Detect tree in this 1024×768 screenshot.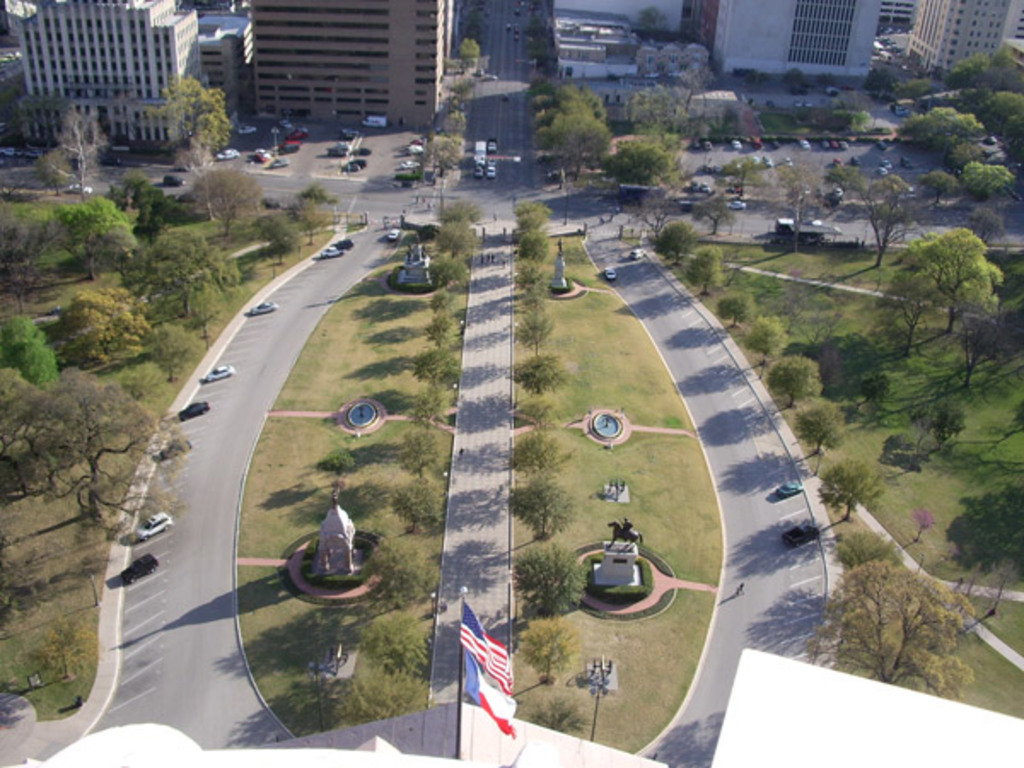
Detection: l=0, t=300, r=67, b=387.
